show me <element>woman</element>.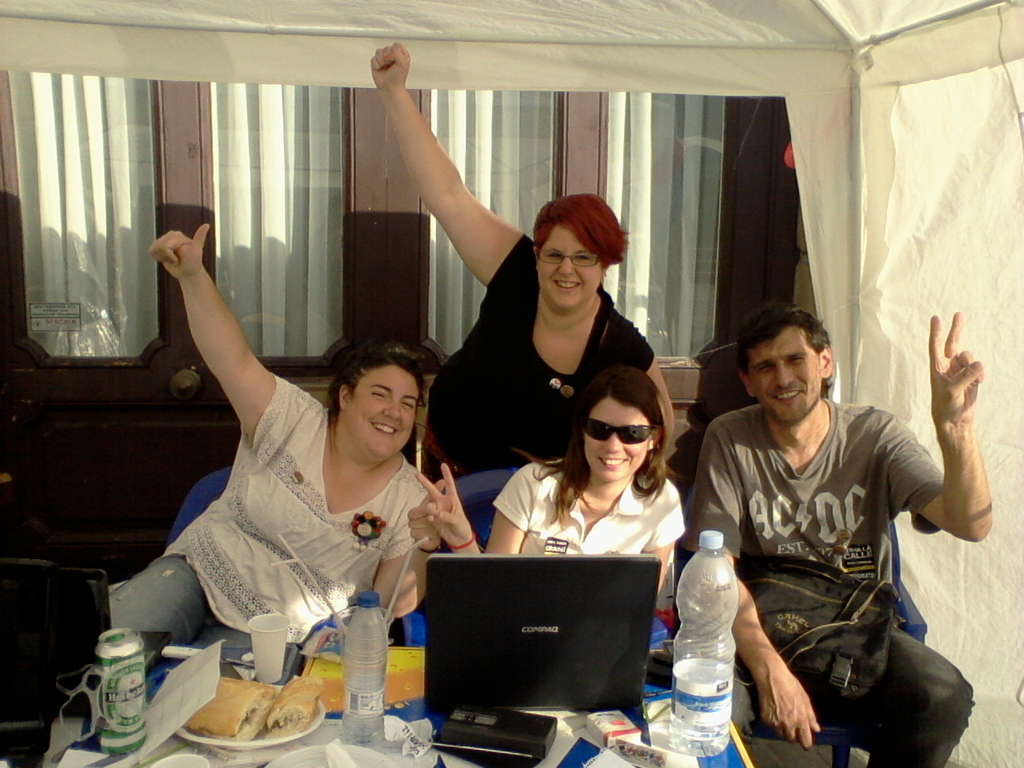
<element>woman</element> is here: region(140, 264, 462, 700).
